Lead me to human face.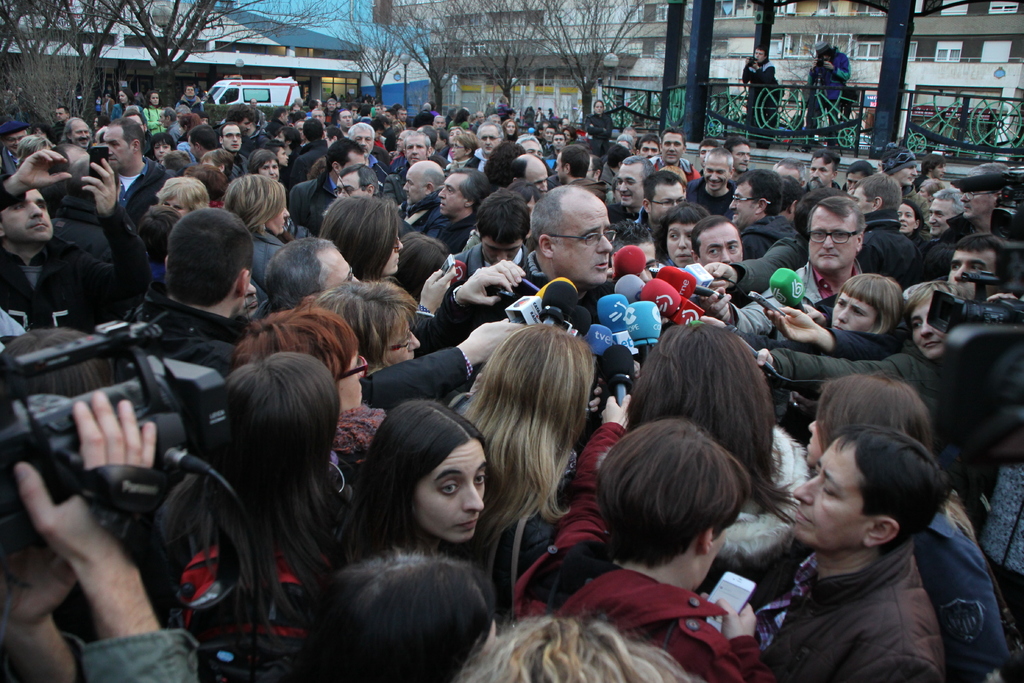
Lead to crop(552, 193, 612, 289).
